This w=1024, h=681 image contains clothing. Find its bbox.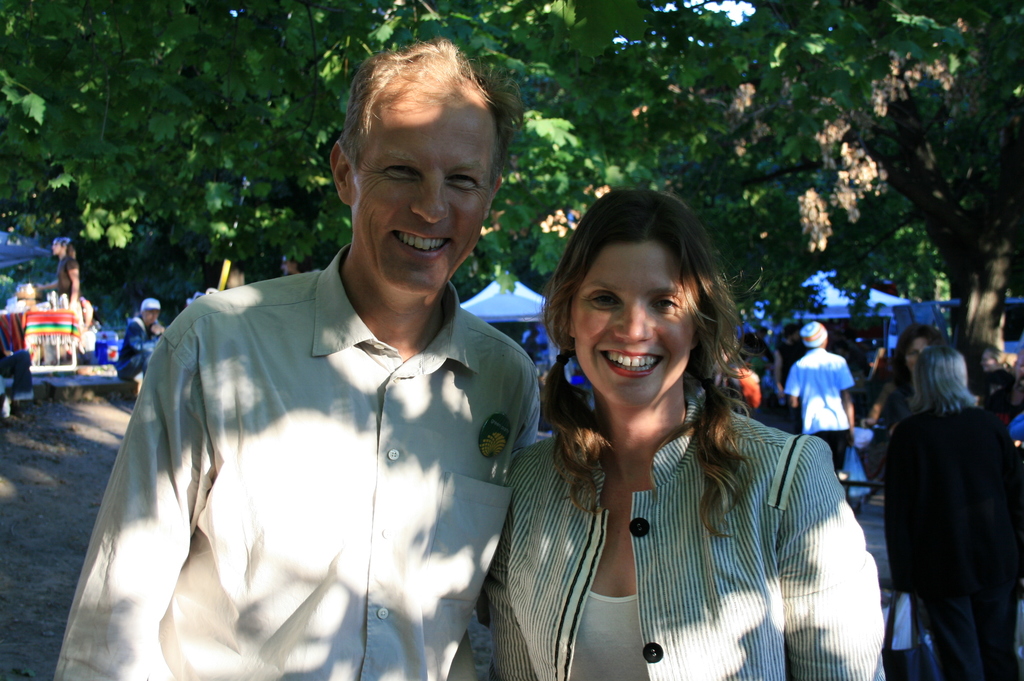
region(778, 344, 858, 478).
